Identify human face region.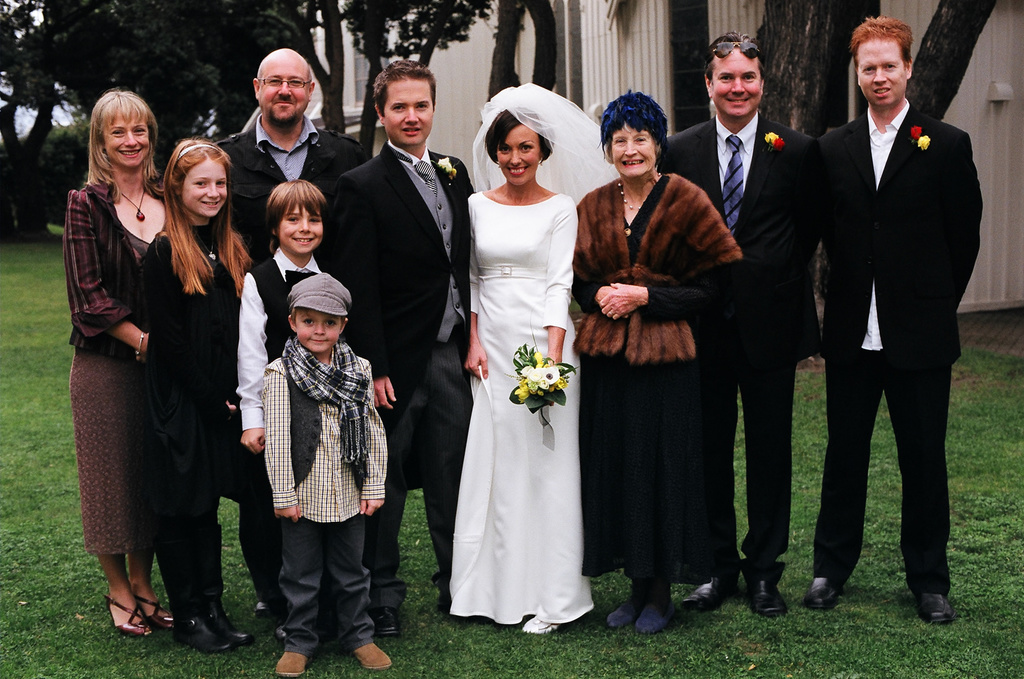
Region: BBox(713, 46, 762, 119).
